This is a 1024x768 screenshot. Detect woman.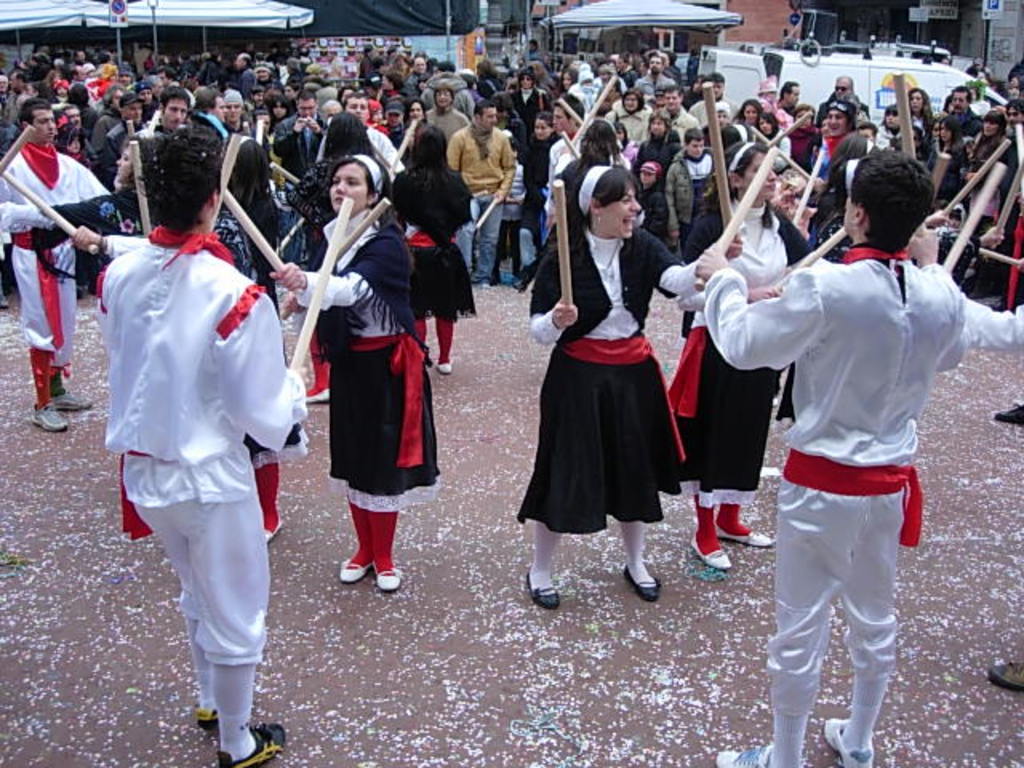
(x1=784, y1=102, x2=826, y2=173).
